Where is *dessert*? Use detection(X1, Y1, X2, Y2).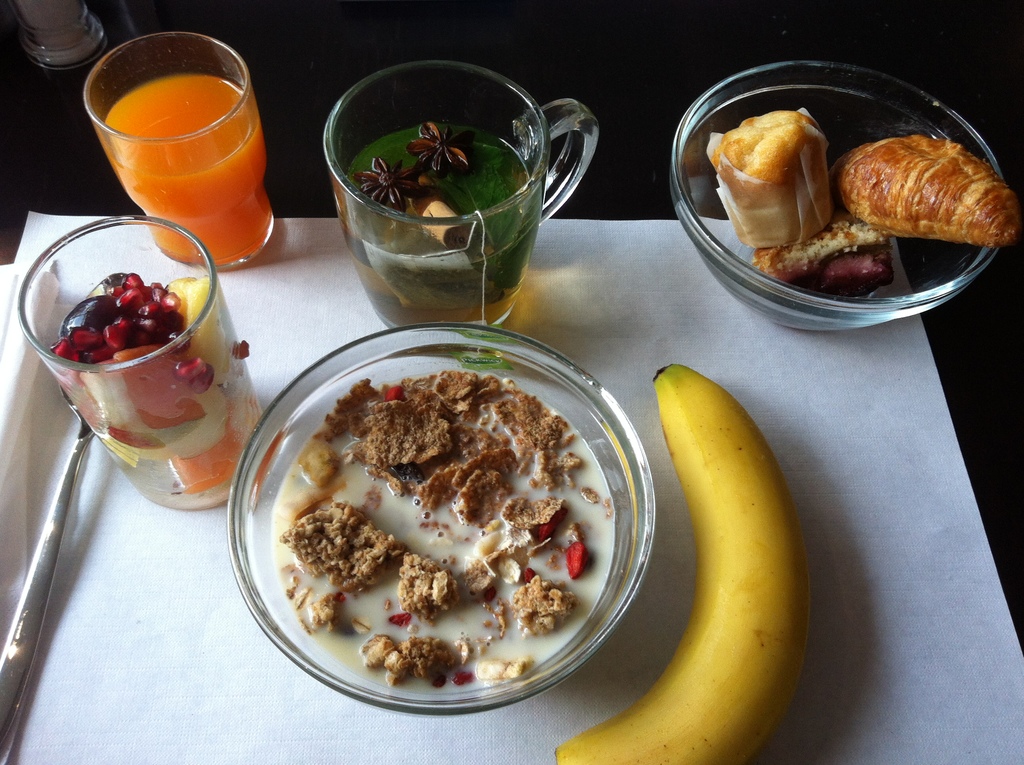
detection(835, 129, 1019, 248).
